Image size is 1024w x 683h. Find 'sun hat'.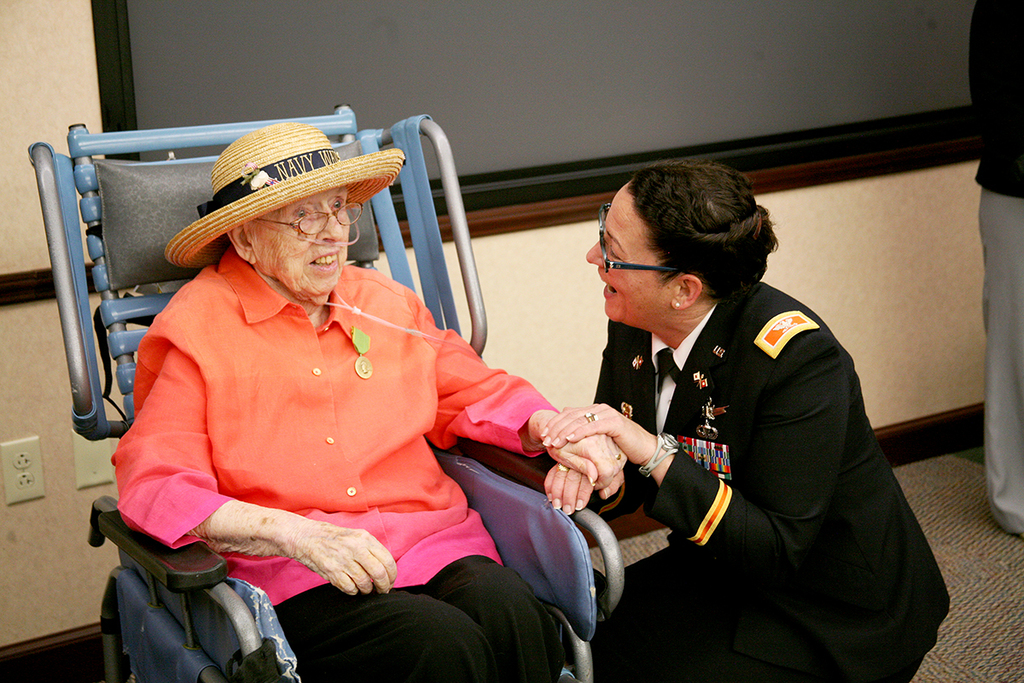
box=[162, 121, 403, 263].
